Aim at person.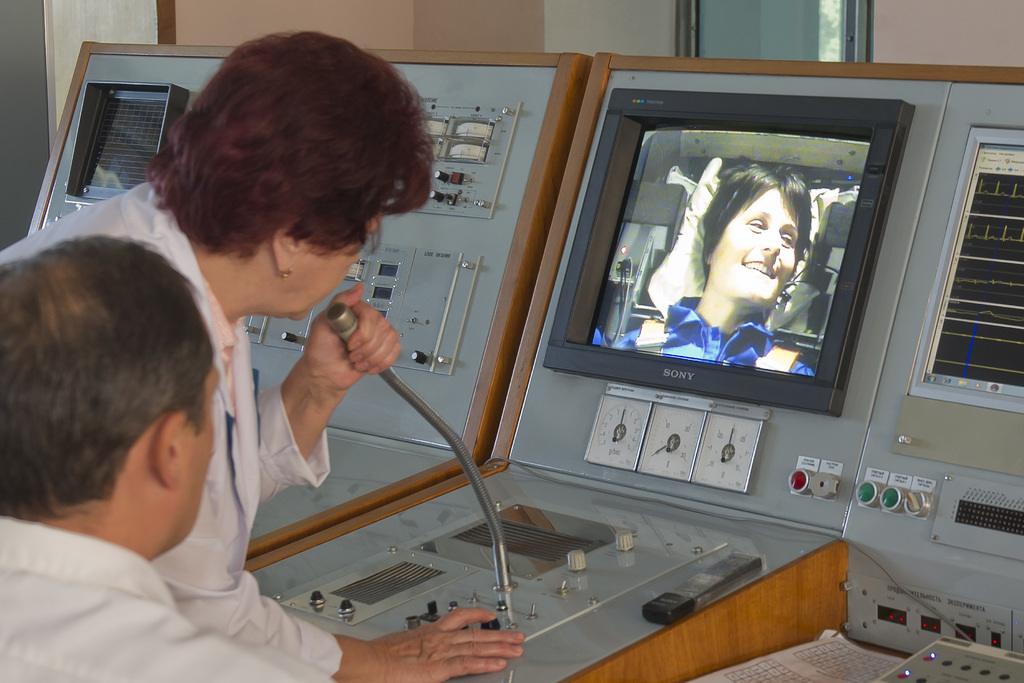
Aimed at 603,160,836,395.
